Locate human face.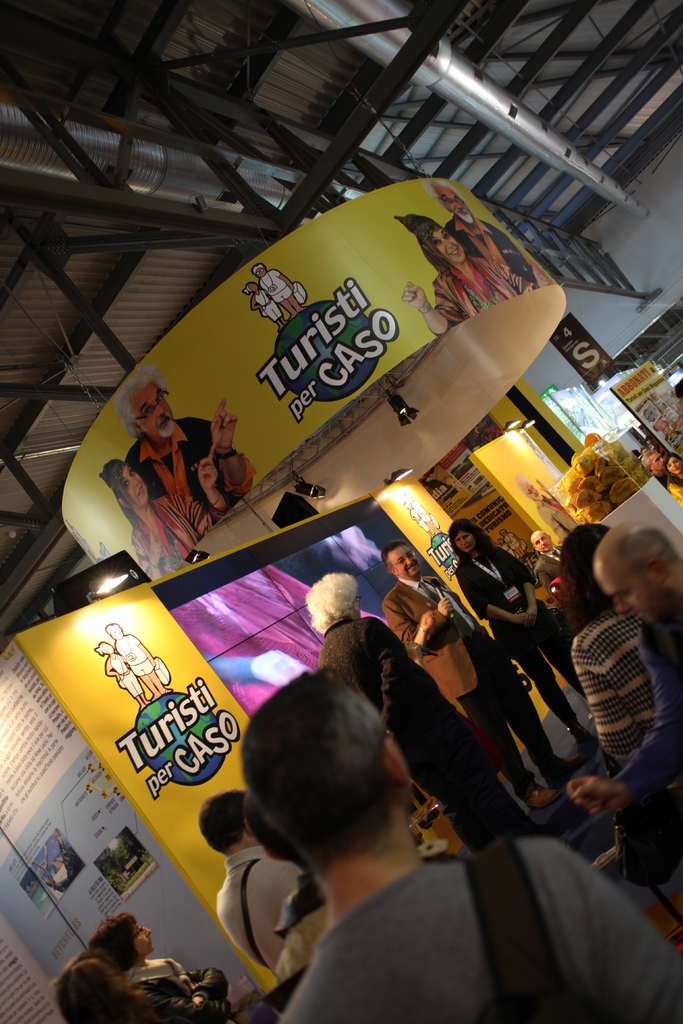
Bounding box: box(591, 561, 661, 624).
